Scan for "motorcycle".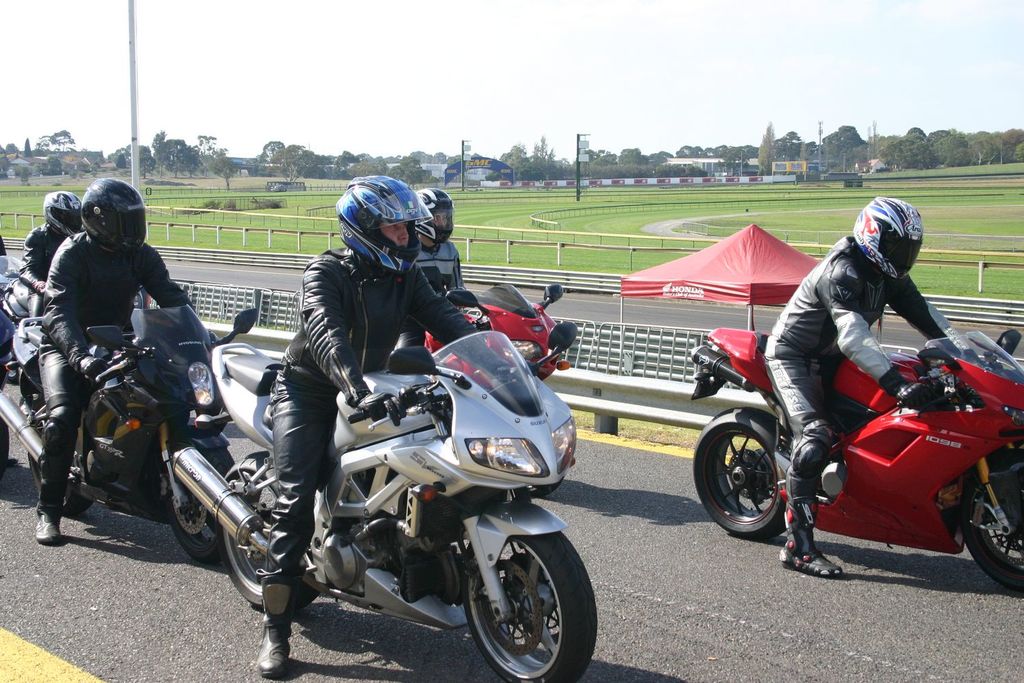
Scan result: x1=167, y1=324, x2=577, y2=682.
